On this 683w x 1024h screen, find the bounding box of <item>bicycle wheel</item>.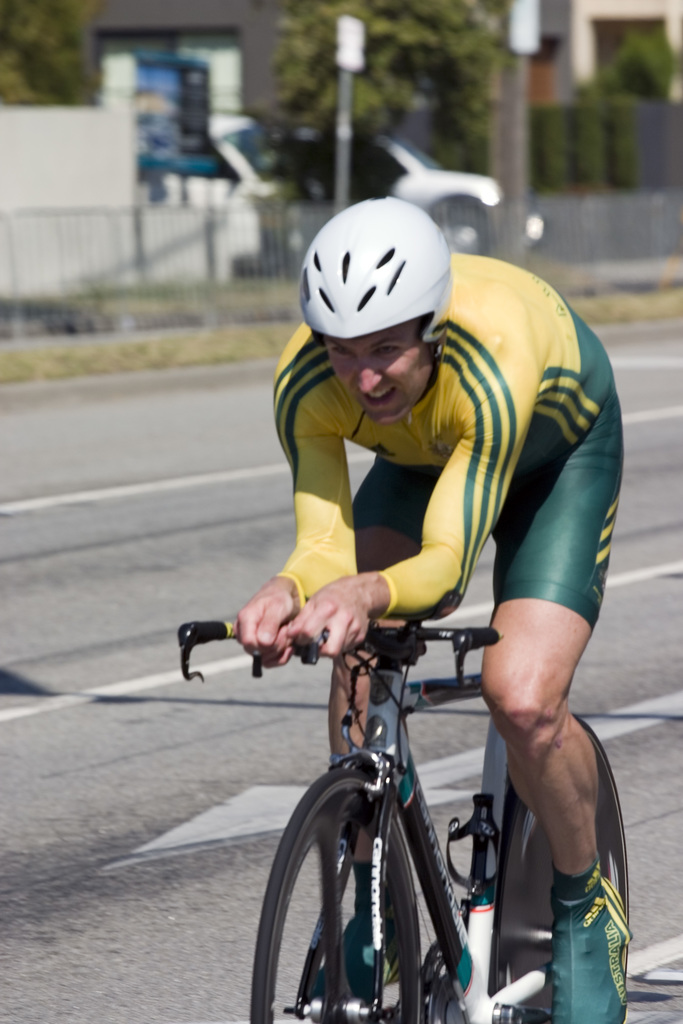
Bounding box: detection(277, 772, 445, 1013).
